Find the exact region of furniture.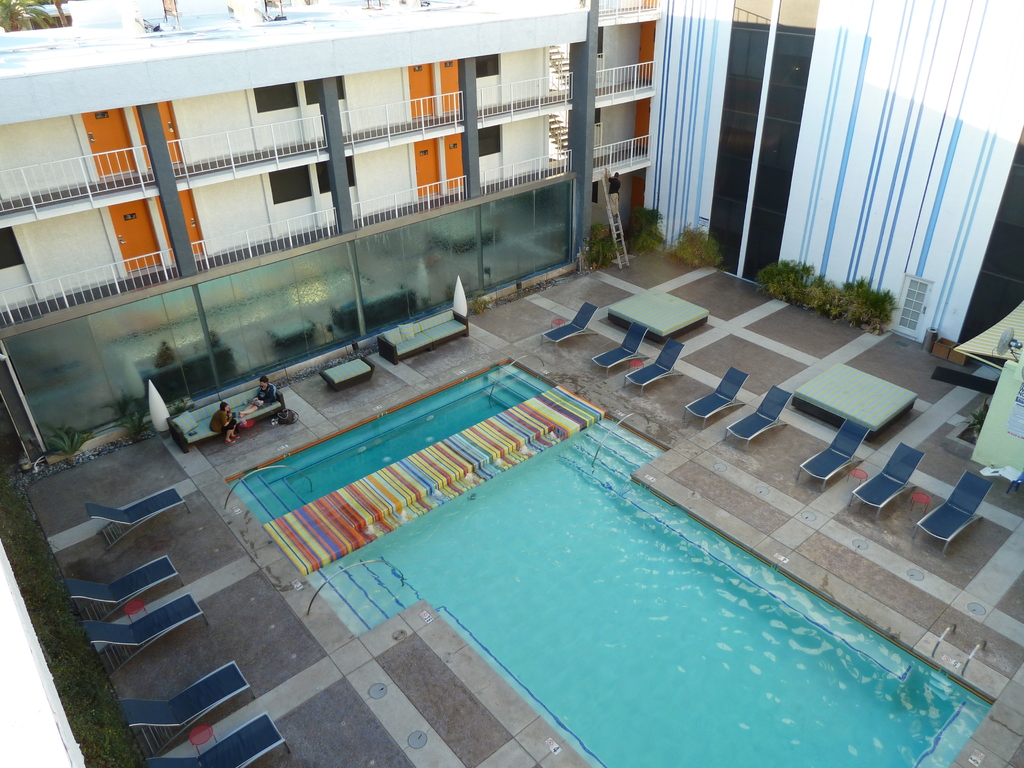
Exact region: x1=595 y1=324 x2=650 y2=380.
